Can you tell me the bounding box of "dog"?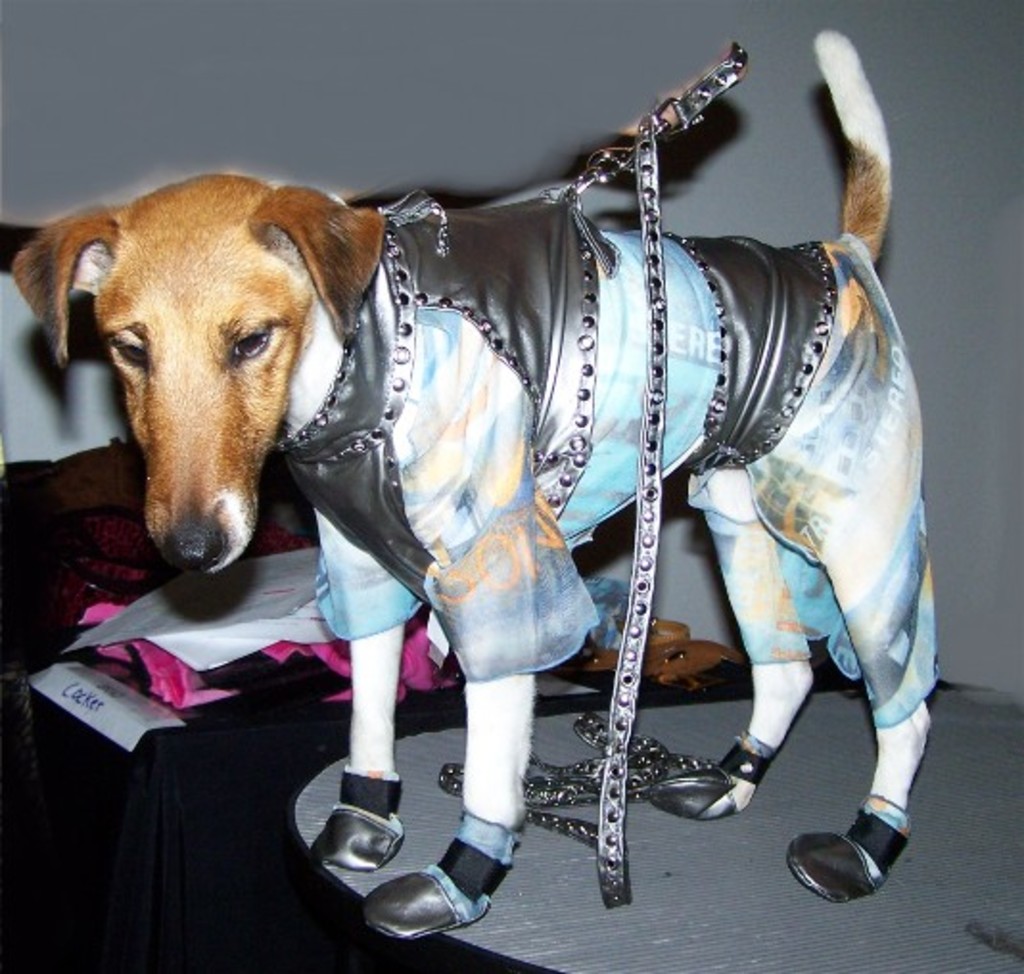
rect(8, 29, 936, 939).
